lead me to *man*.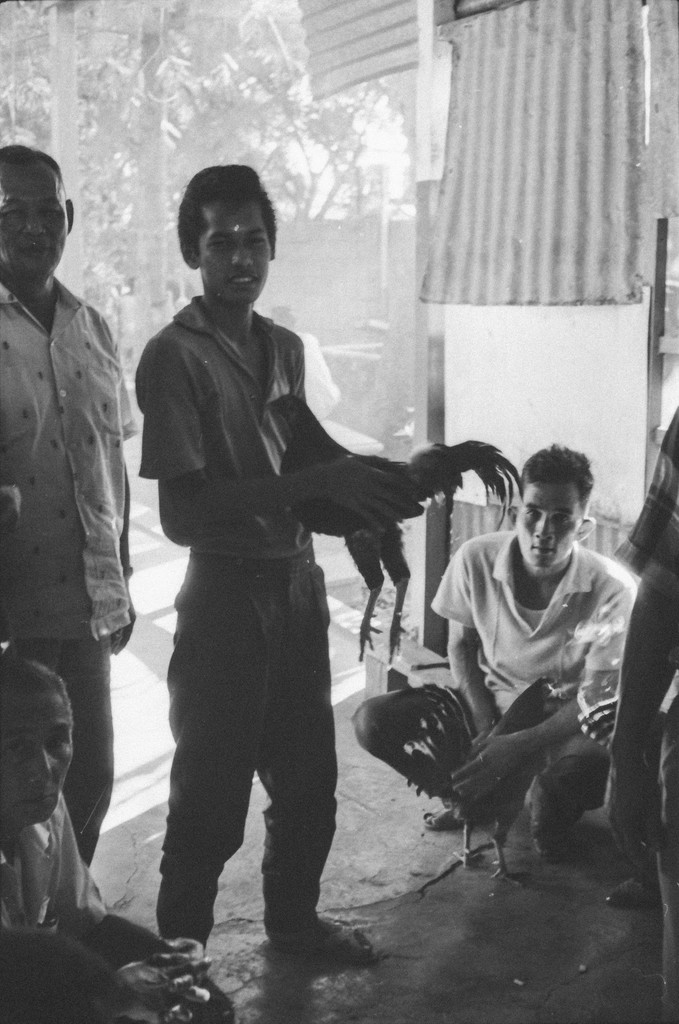
Lead to <bbox>0, 915, 121, 1023</bbox>.
